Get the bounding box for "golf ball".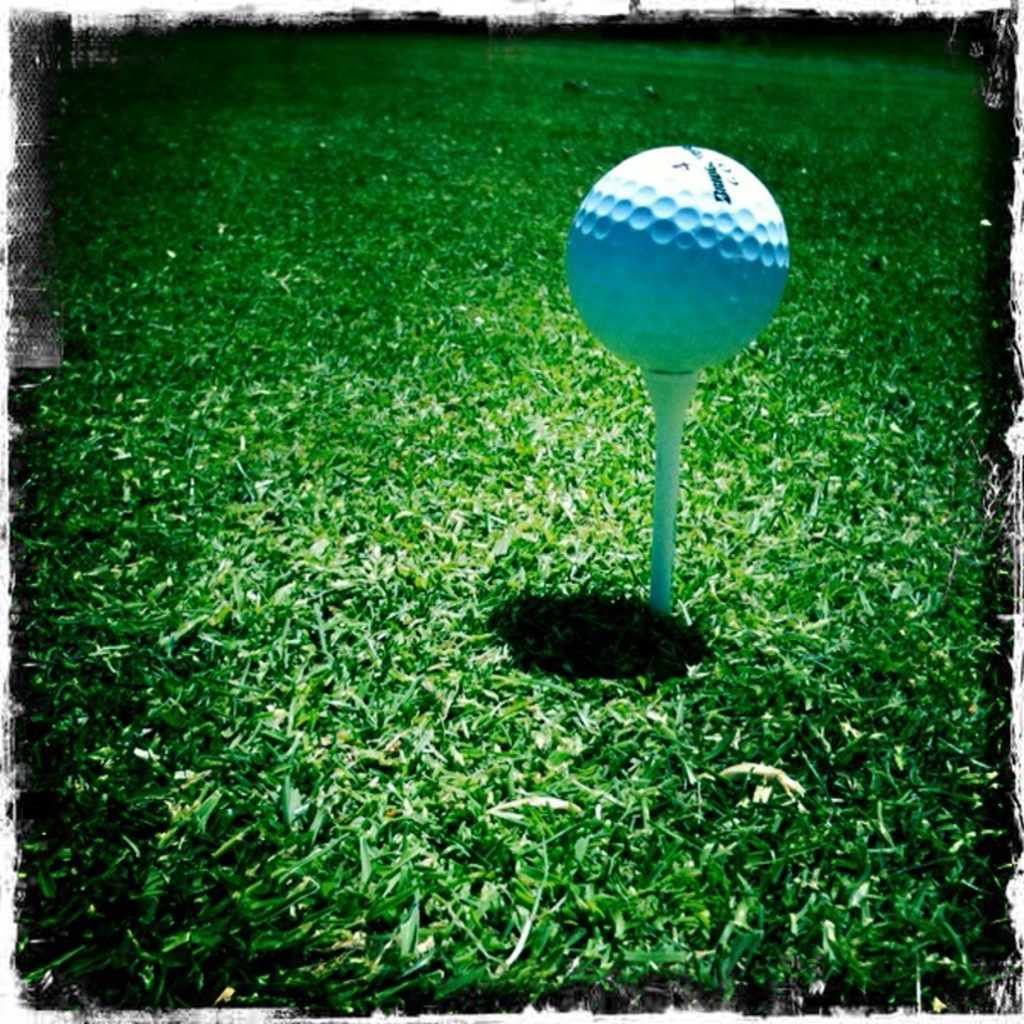
x1=564 y1=136 x2=801 y2=378.
